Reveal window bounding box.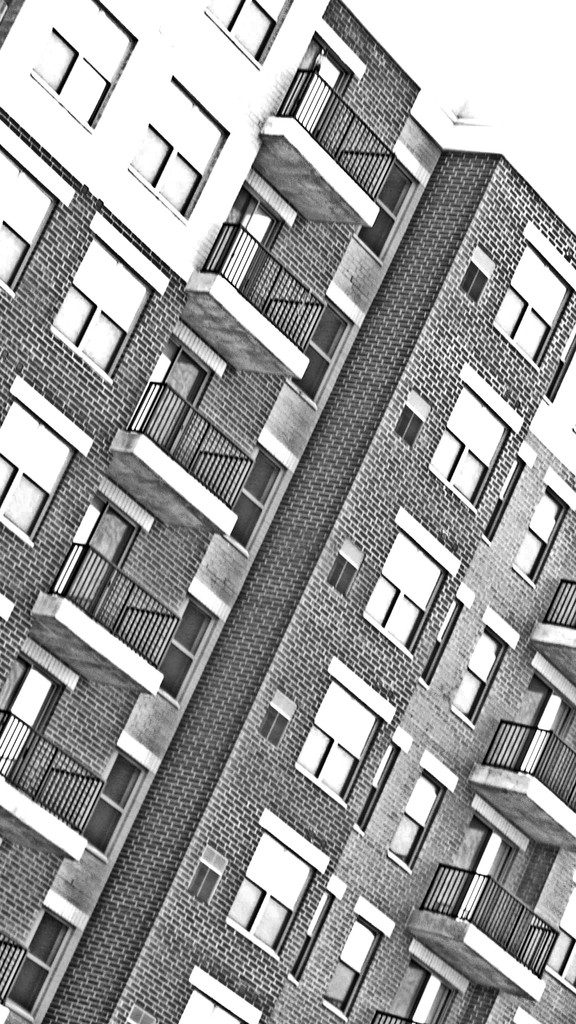
Revealed: Rect(278, 314, 357, 395).
